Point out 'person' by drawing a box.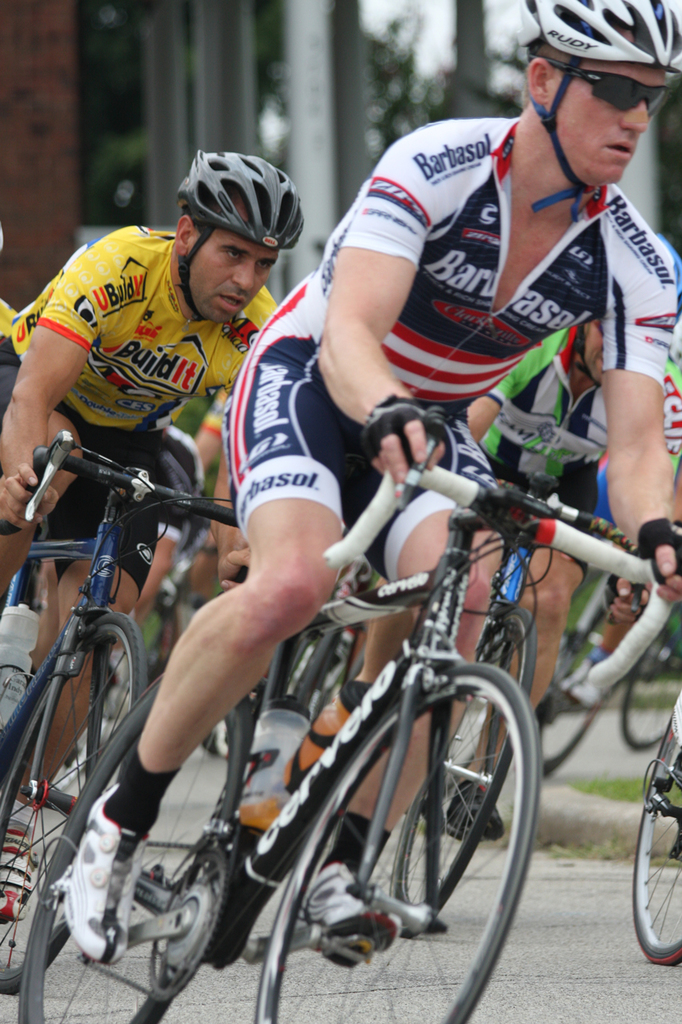
0, 152, 280, 931.
